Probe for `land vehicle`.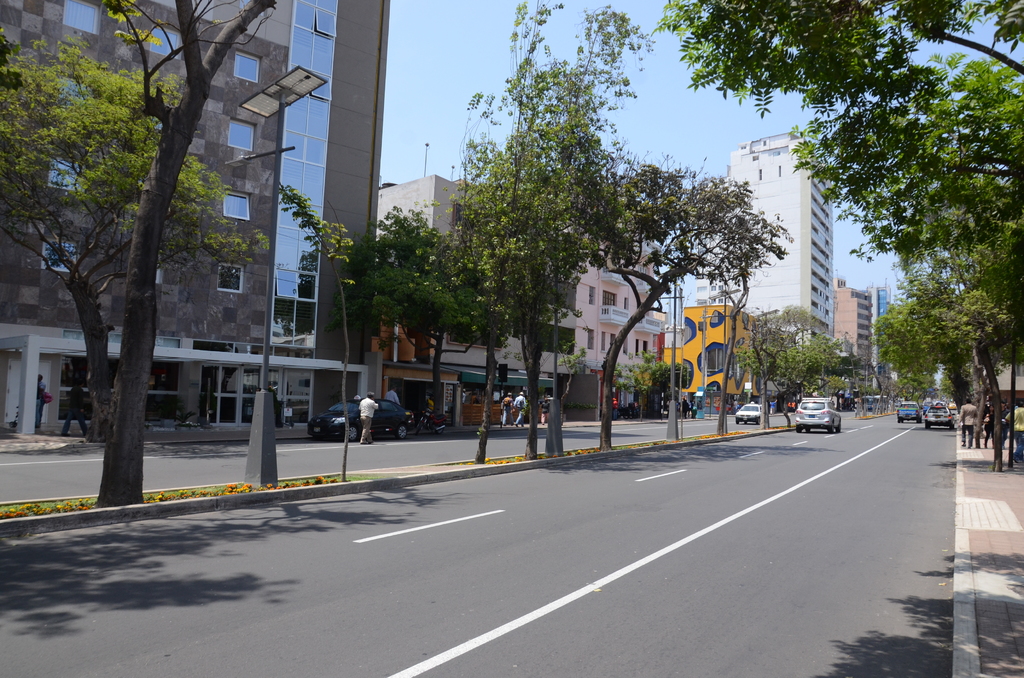
Probe result: <region>735, 407, 760, 423</region>.
